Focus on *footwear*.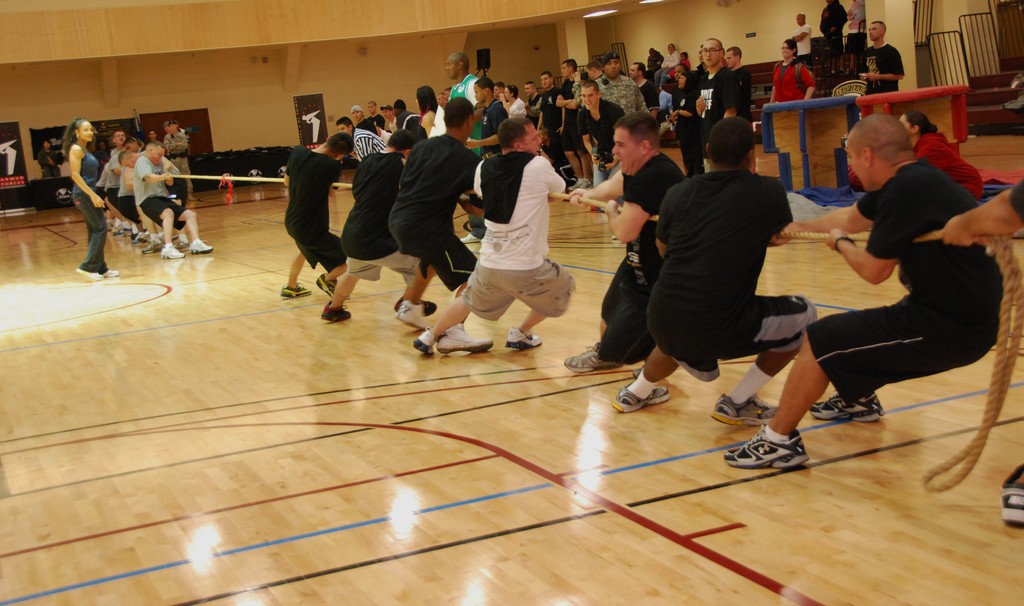
Focused at x1=712, y1=392, x2=774, y2=428.
